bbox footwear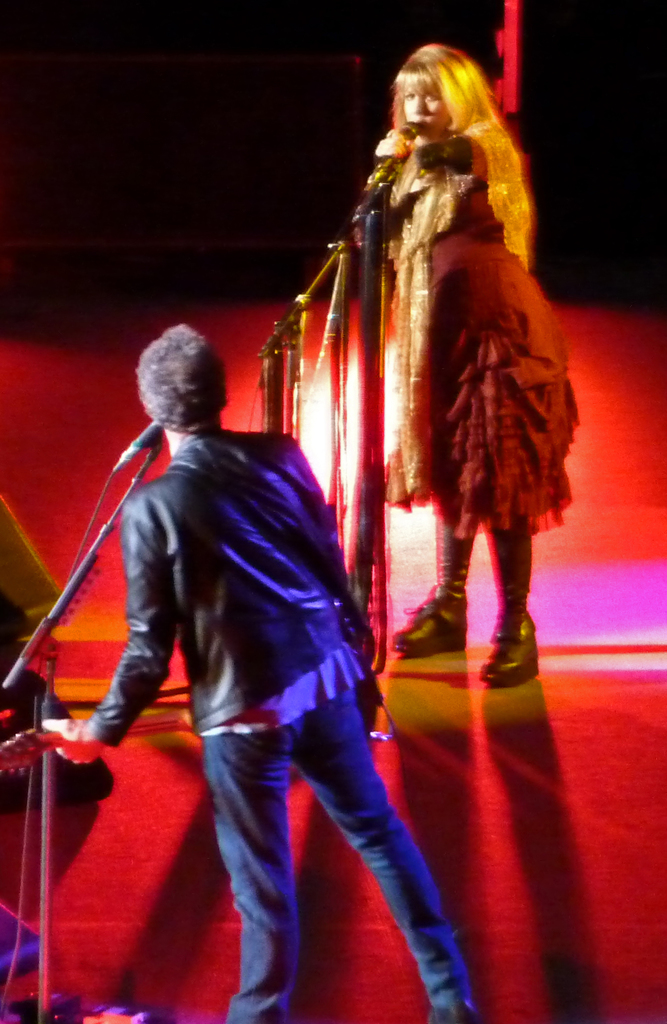
rect(389, 586, 469, 659)
